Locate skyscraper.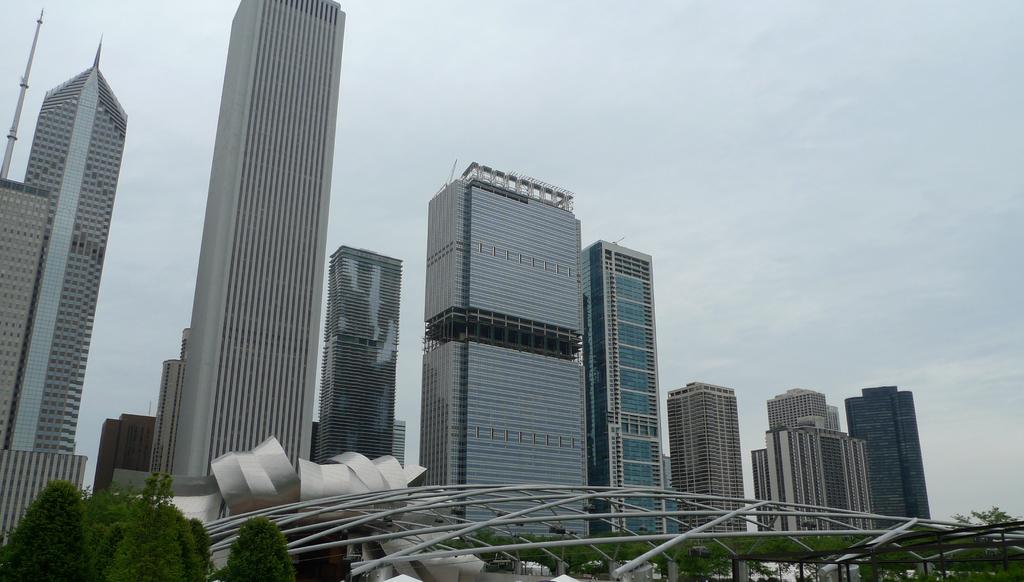
Bounding box: left=417, top=163, right=590, bottom=537.
